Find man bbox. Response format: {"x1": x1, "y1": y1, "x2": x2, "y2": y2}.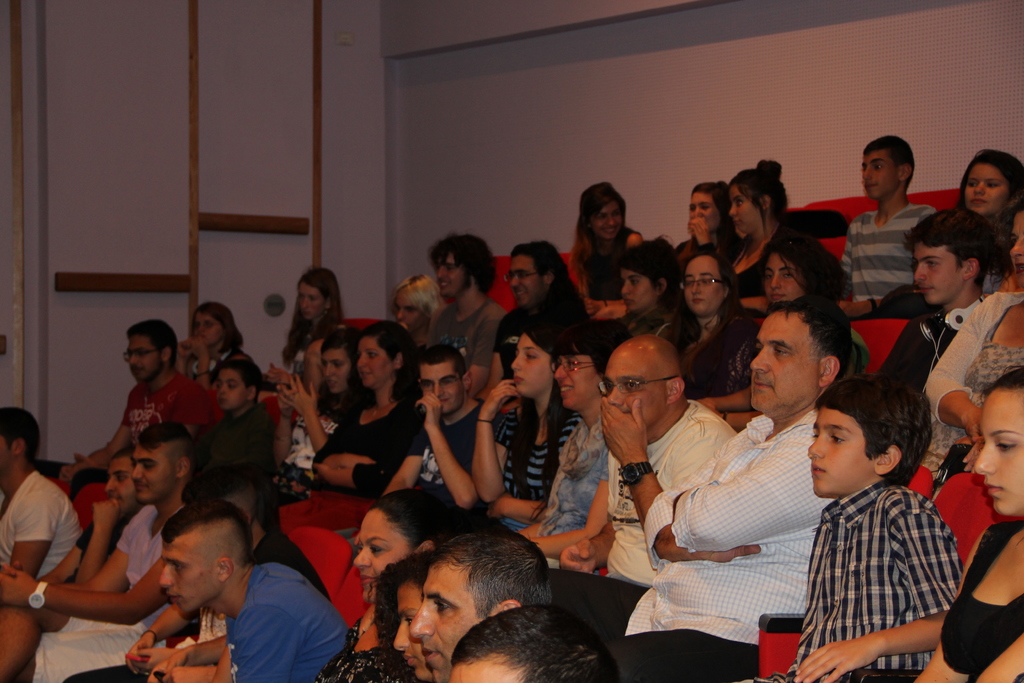
{"x1": 162, "y1": 504, "x2": 338, "y2": 672}.
